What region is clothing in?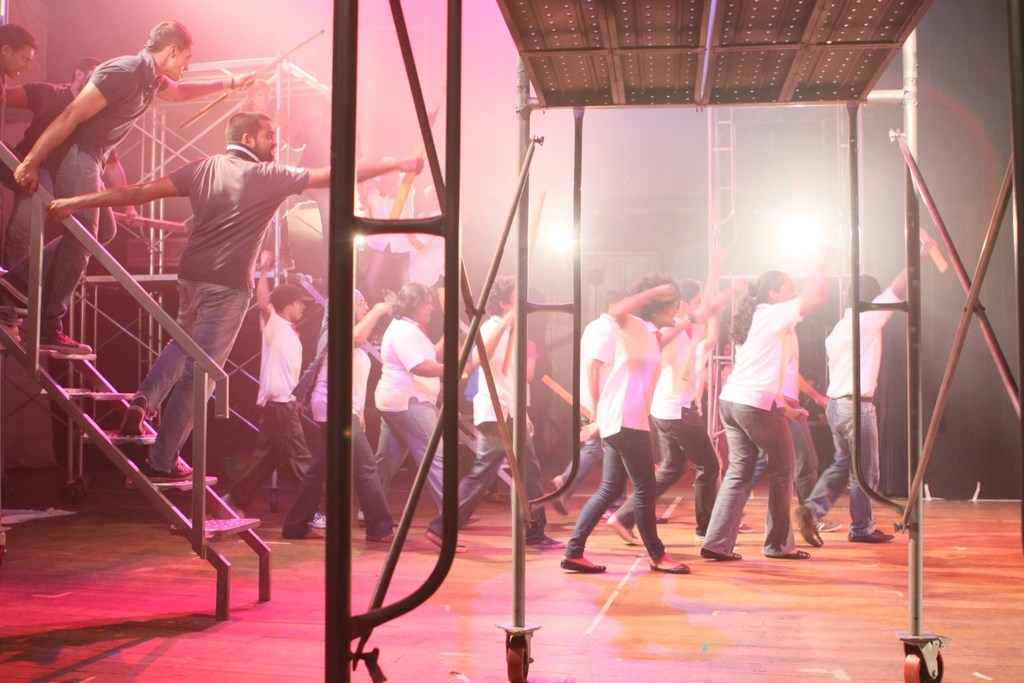
<region>230, 306, 311, 511</region>.
